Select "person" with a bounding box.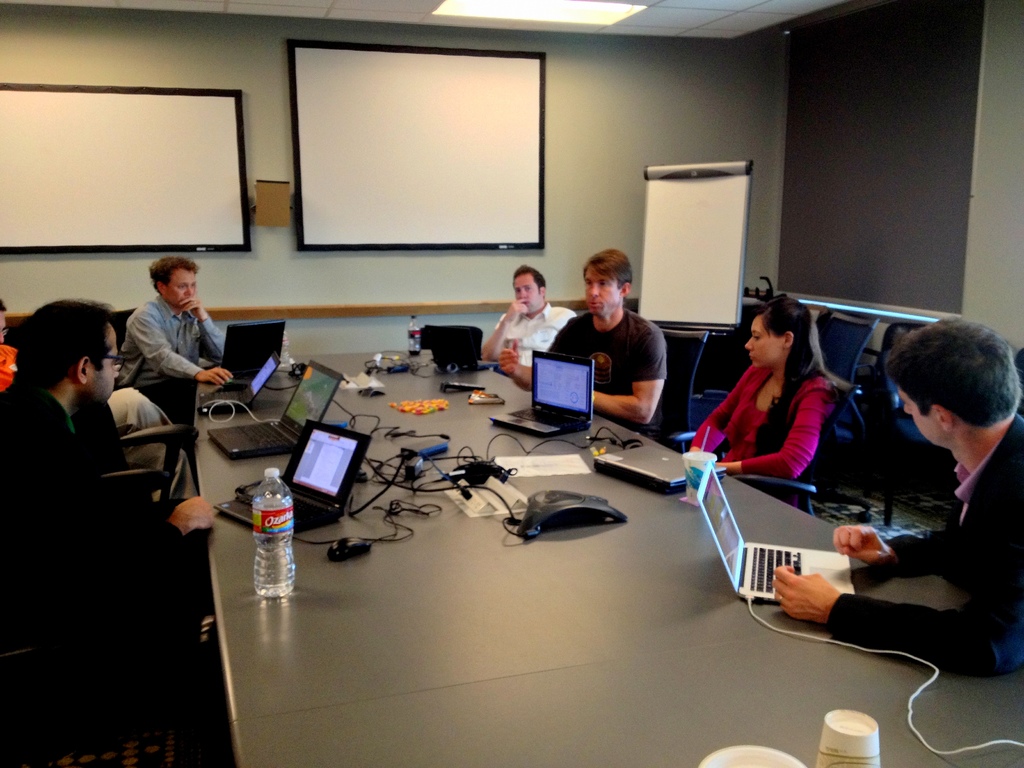
0, 296, 217, 767.
